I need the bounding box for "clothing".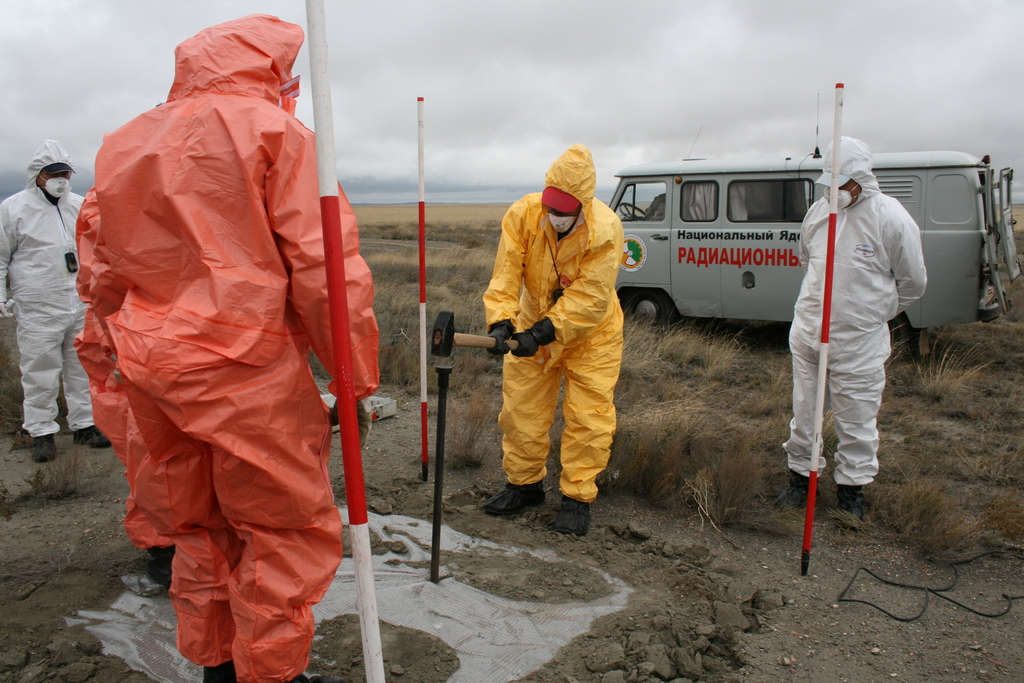
Here it is: {"left": 777, "top": 133, "right": 929, "bottom": 490}.
